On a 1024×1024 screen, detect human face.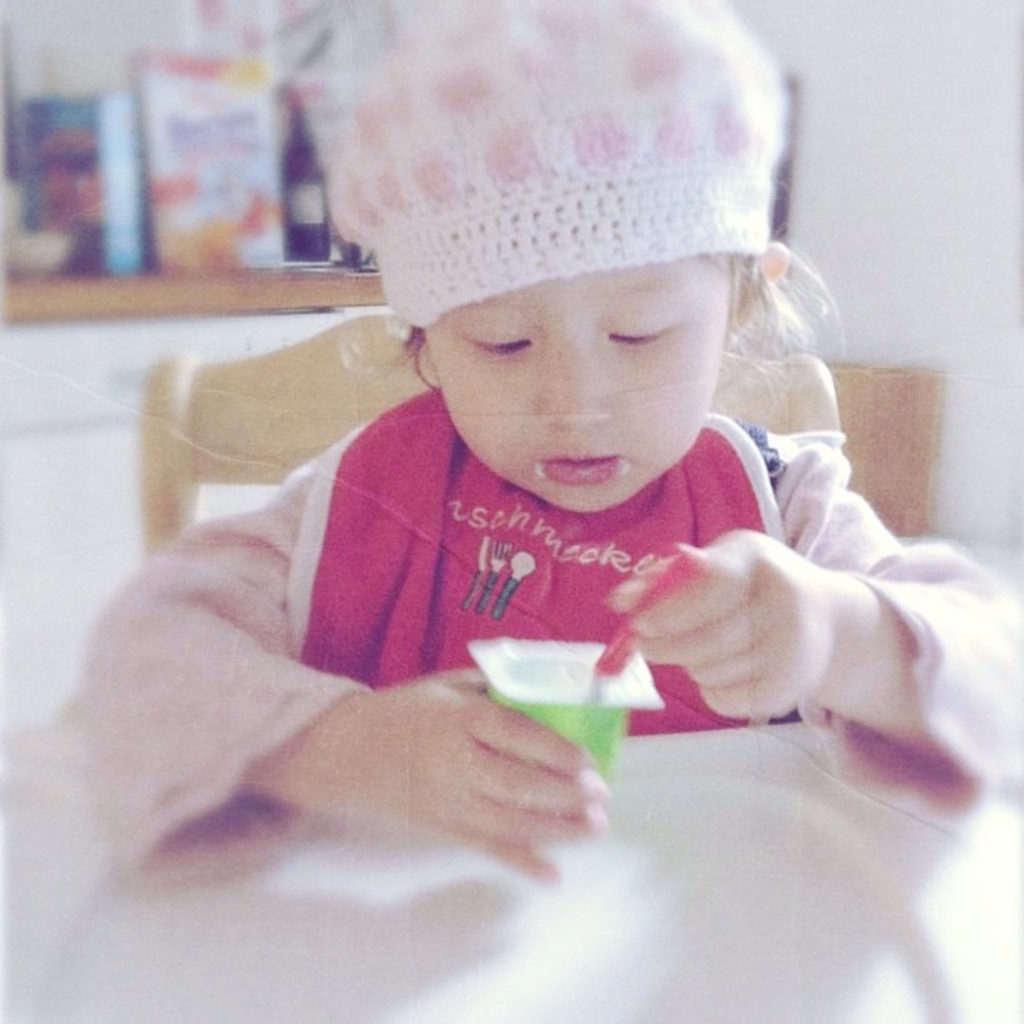
l=420, t=254, r=726, b=514.
